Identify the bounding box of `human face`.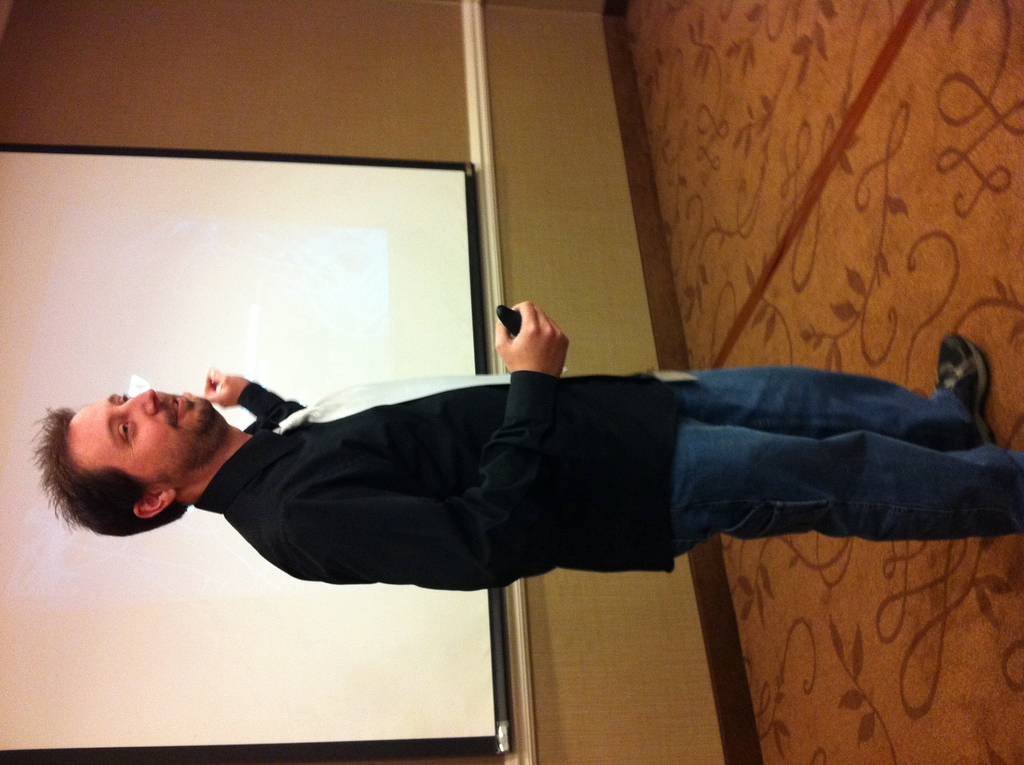
x1=68 y1=383 x2=205 y2=486.
